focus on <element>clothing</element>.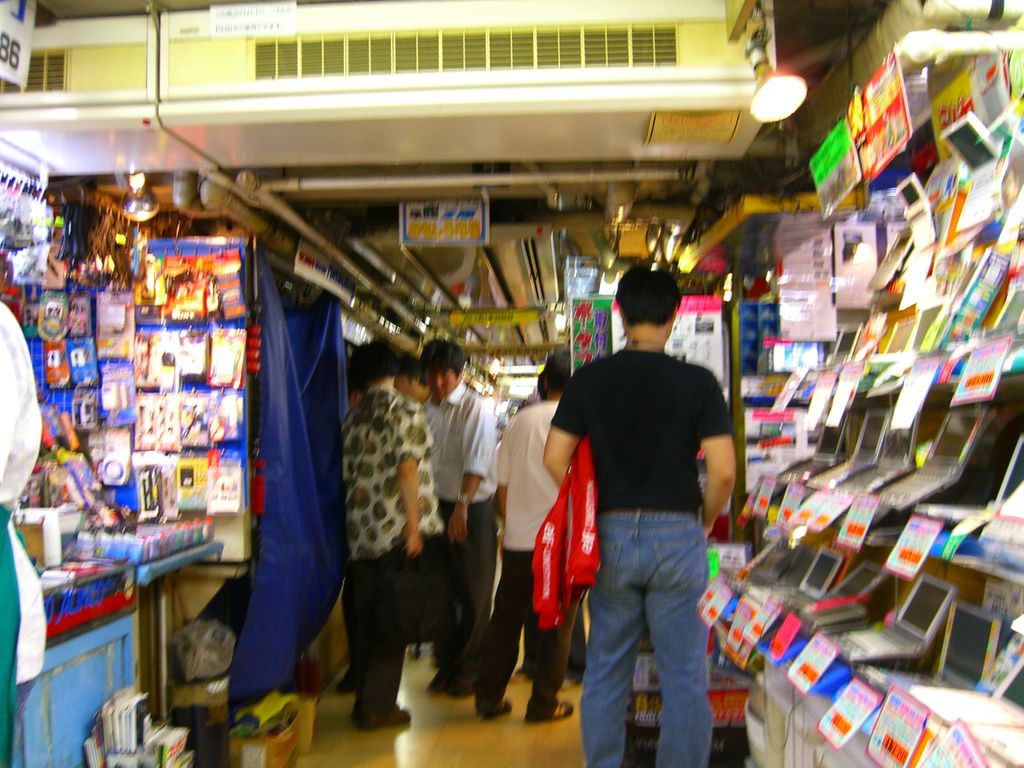
Focused at x1=334 y1=383 x2=433 y2=712.
